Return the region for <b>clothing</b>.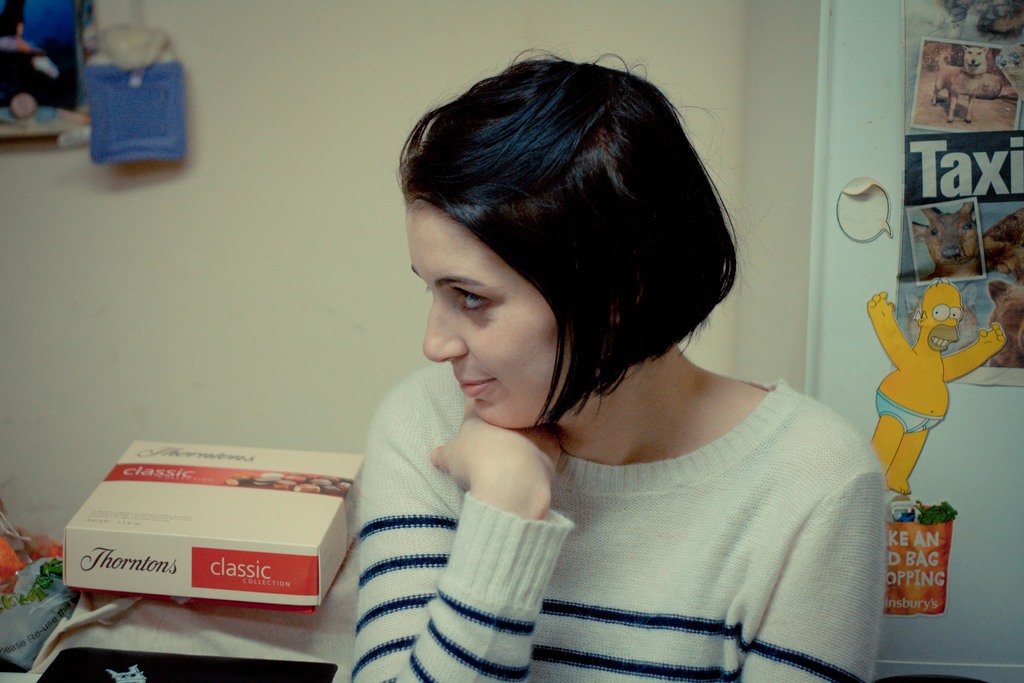
[left=321, top=342, right=910, bottom=675].
